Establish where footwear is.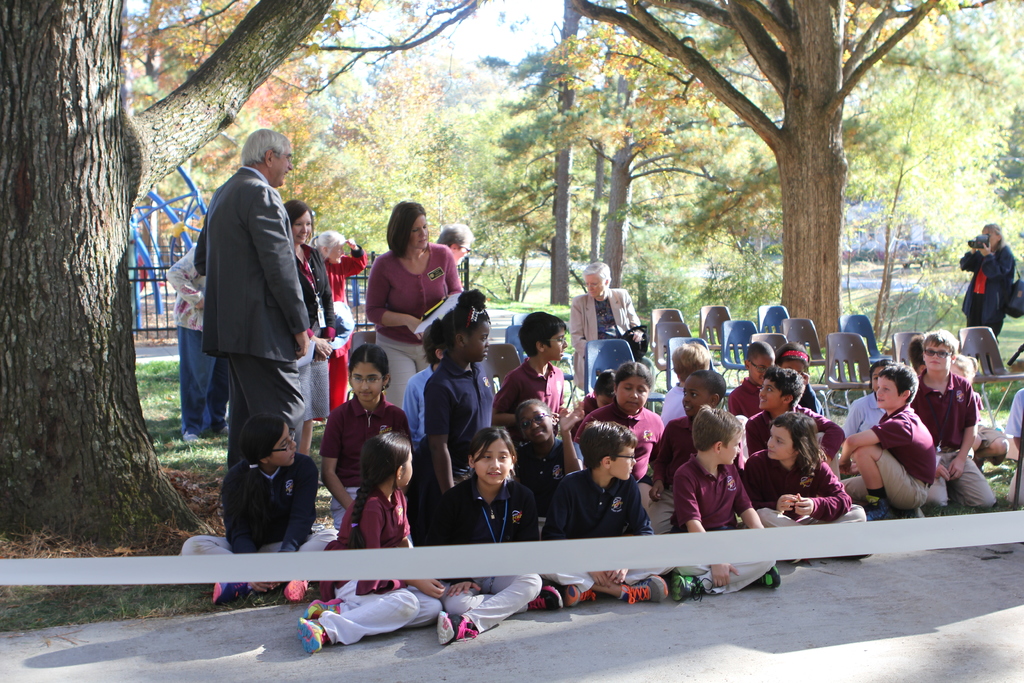
Established at bbox=(431, 609, 477, 645).
